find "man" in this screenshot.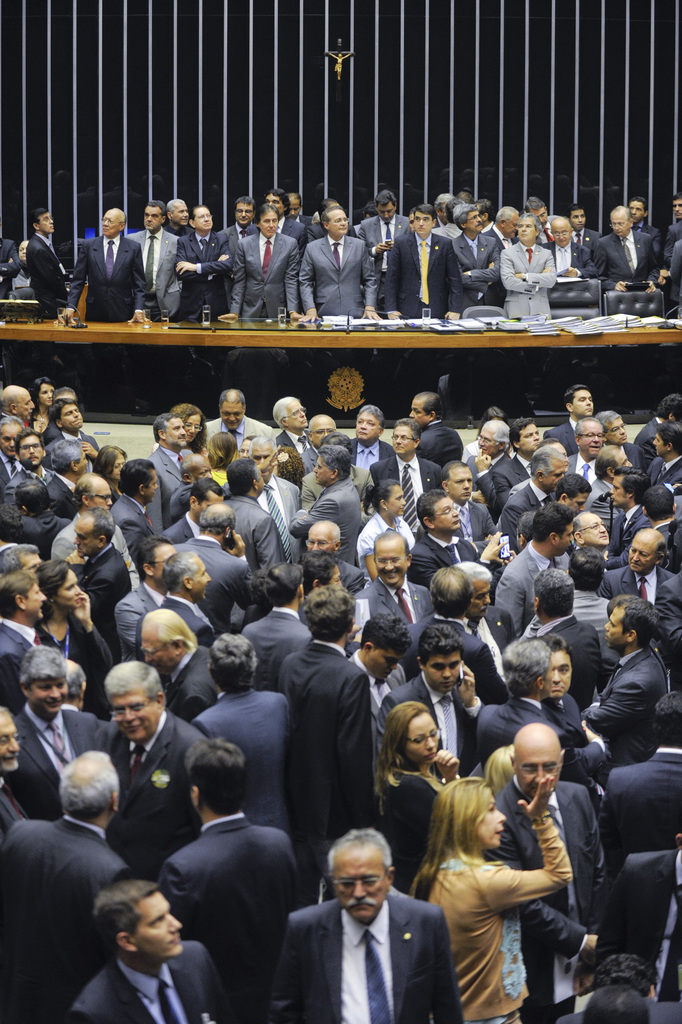
The bounding box for "man" is <bbox>487, 713, 603, 941</bbox>.
